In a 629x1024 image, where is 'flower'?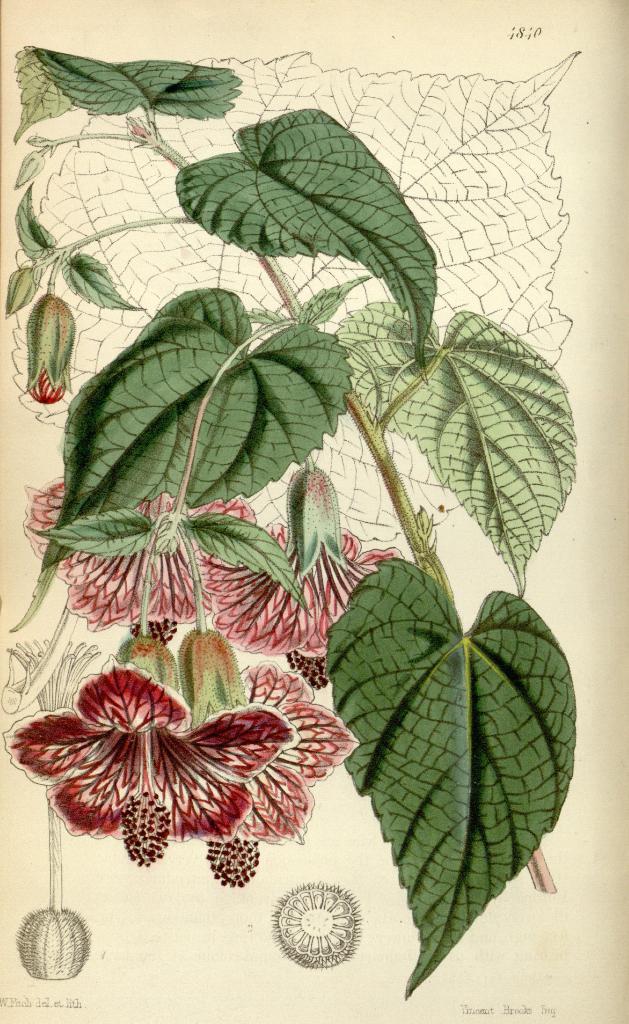
<region>184, 628, 364, 882</region>.
